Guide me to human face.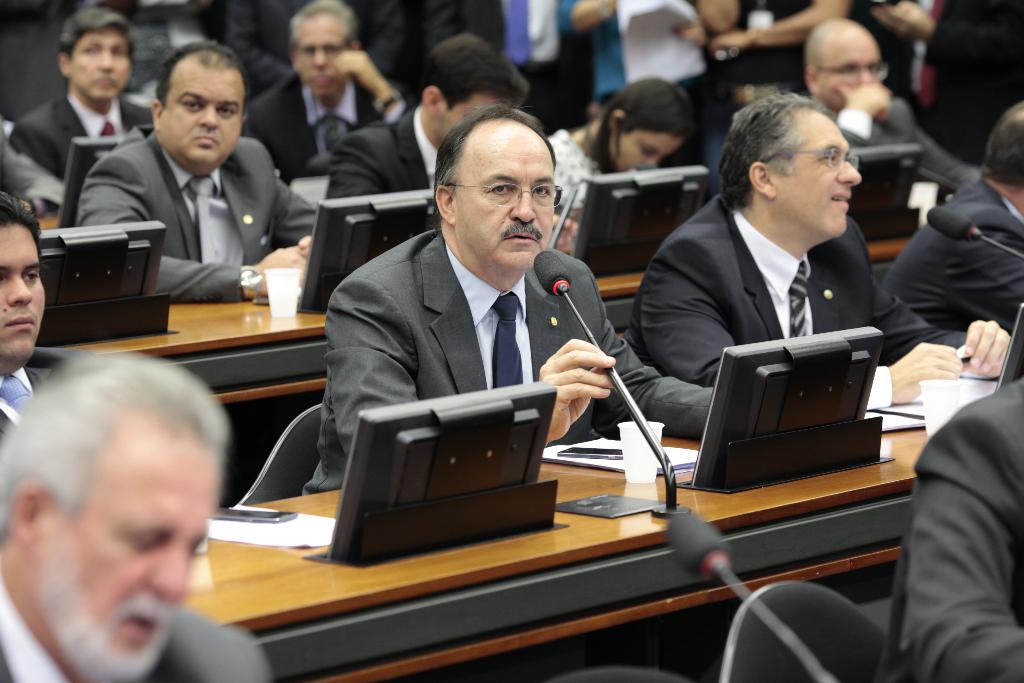
Guidance: pyautogui.locateOnScreen(788, 104, 868, 236).
